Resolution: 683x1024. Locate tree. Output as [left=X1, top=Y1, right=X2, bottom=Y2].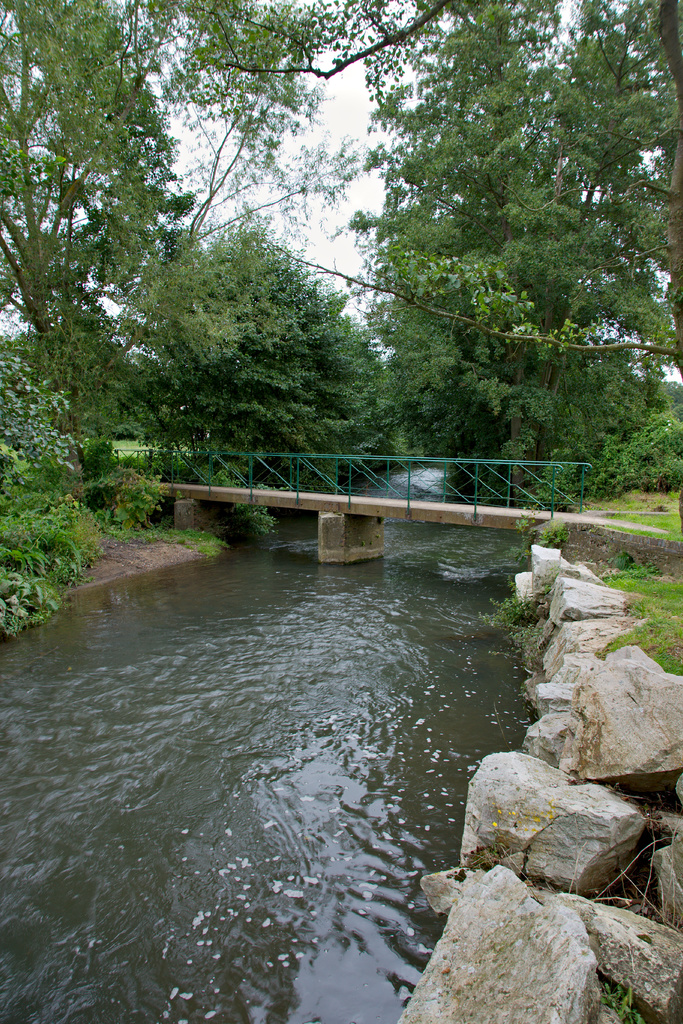
[left=331, top=38, right=666, bottom=488].
